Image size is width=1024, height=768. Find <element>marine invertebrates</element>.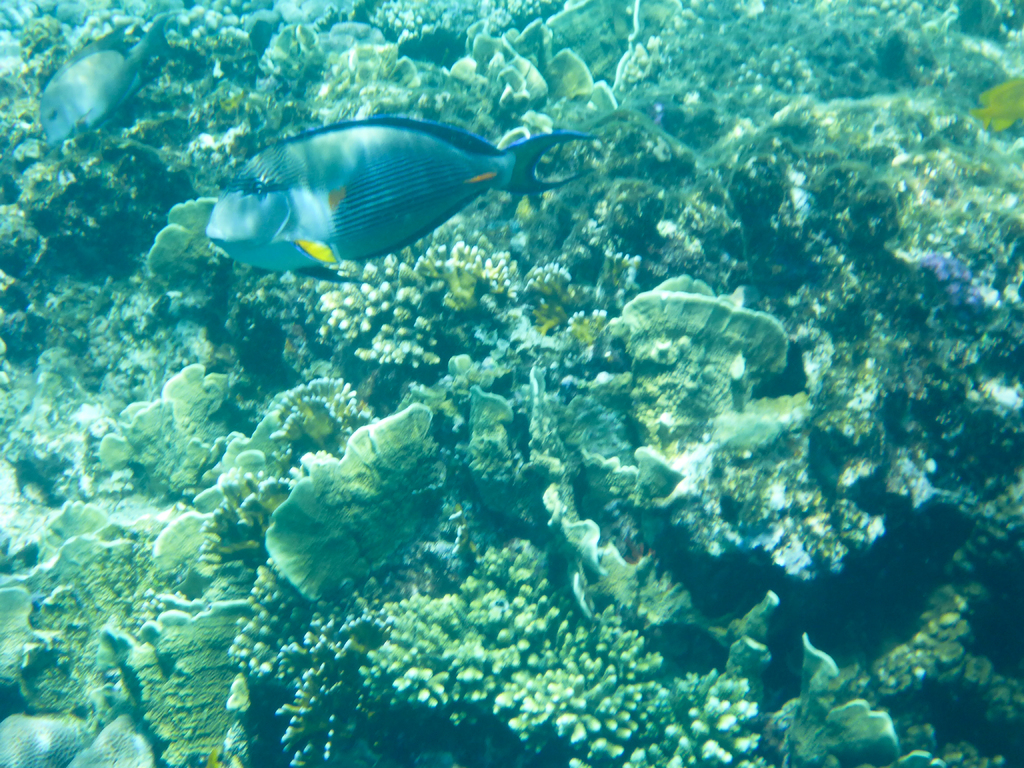
307/209/602/385.
